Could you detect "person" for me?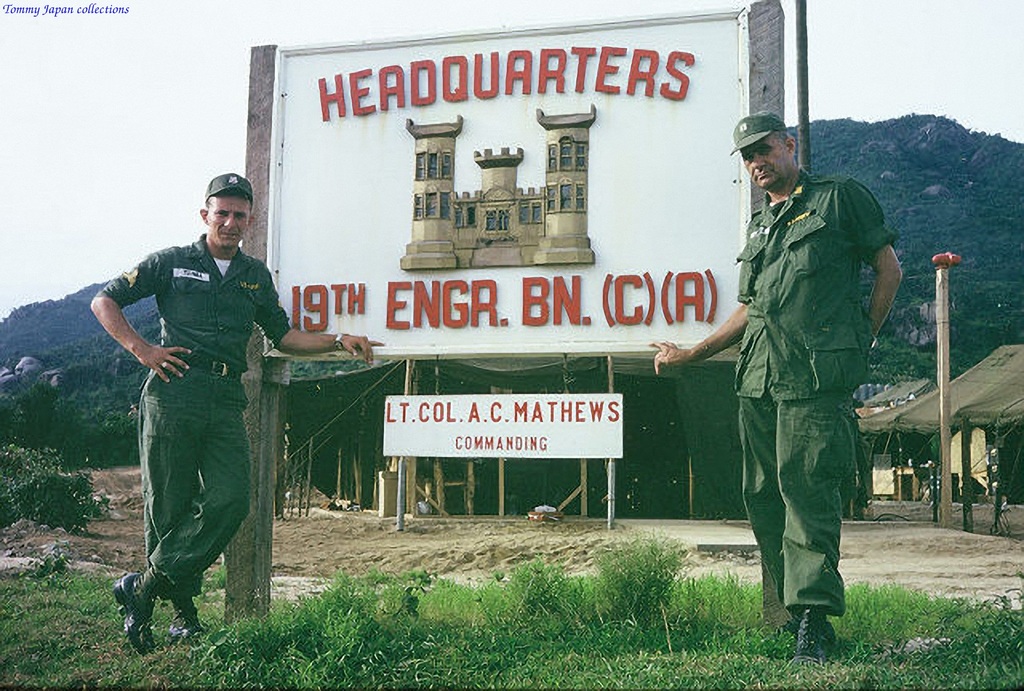
Detection result: bbox=[653, 109, 900, 667].
